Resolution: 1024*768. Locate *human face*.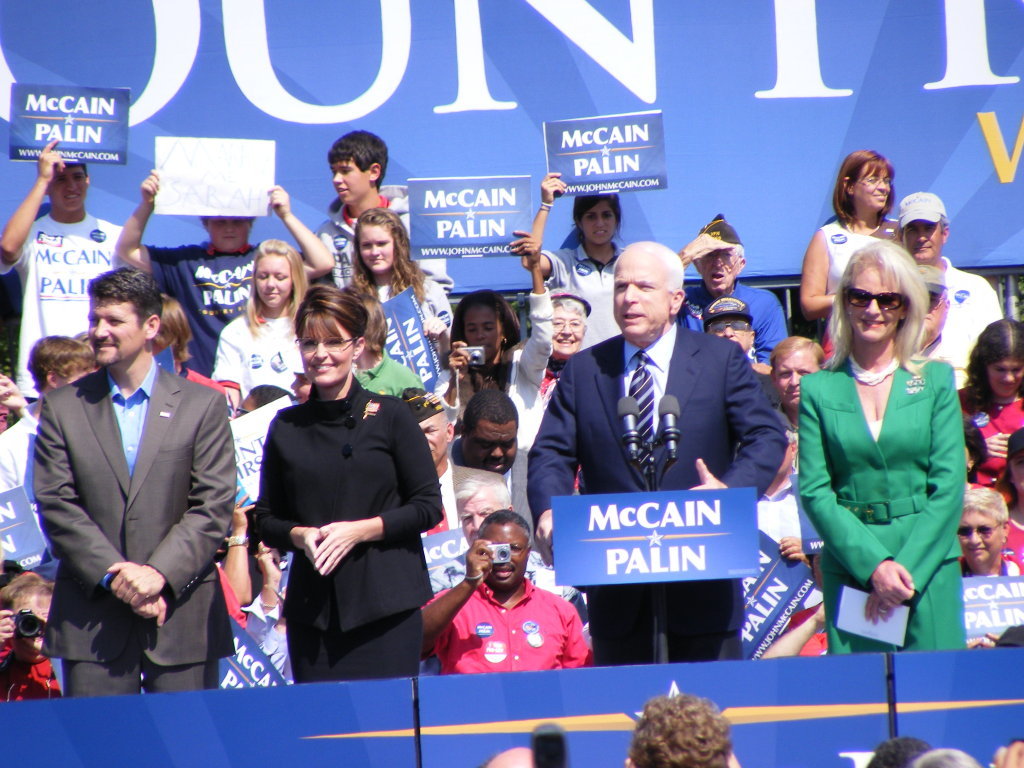
485:528:532:577.
